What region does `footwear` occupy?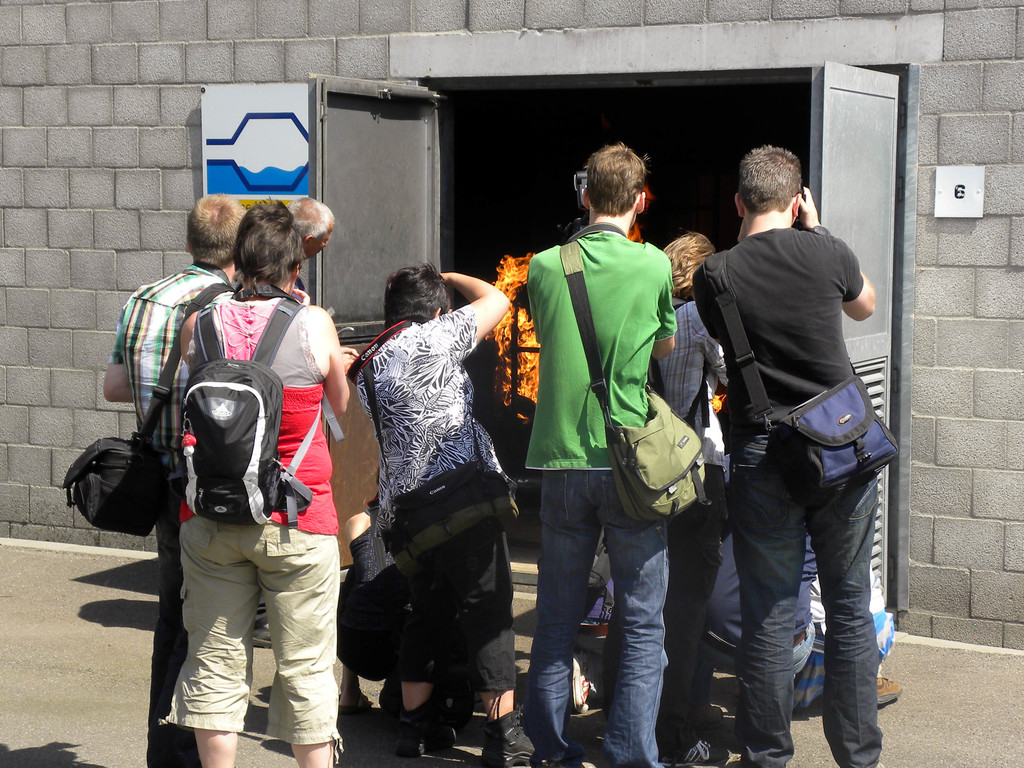
bbox=(255, 623, 272, 650).
